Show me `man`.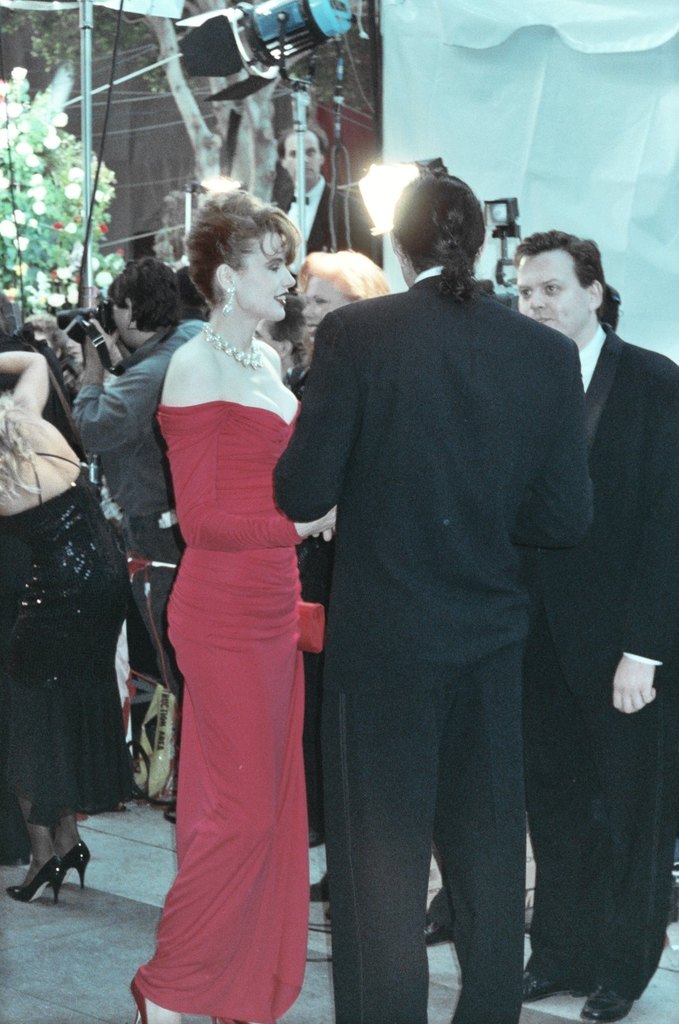
`man` is here: box(501, 224, 678, 1023).
